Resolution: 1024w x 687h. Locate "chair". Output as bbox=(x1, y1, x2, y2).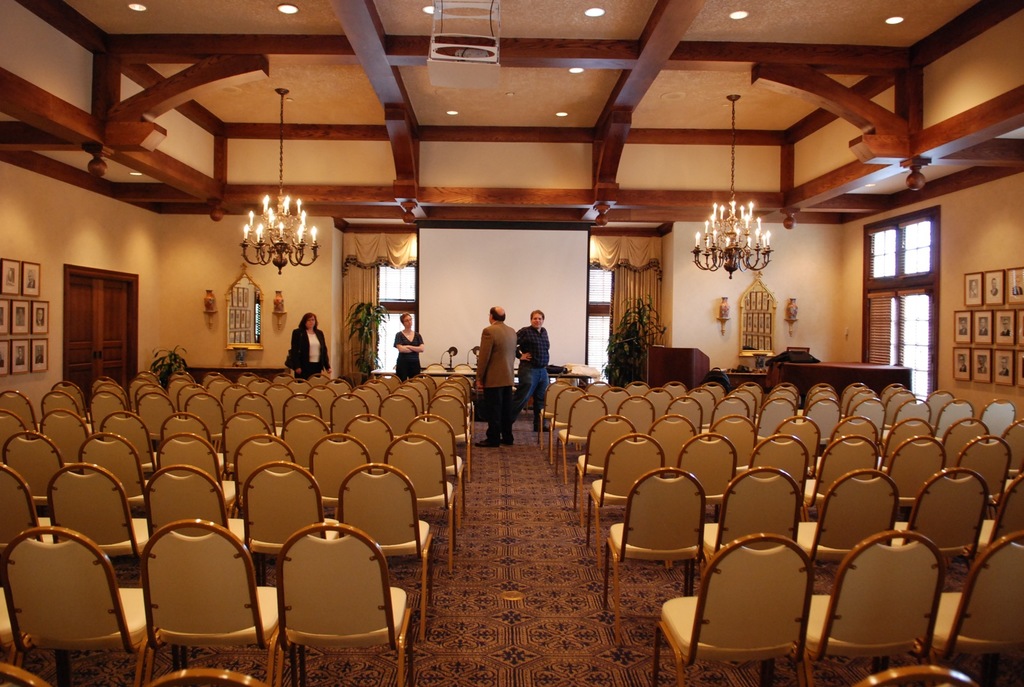
bbox=(81, 436, 147, 507).
